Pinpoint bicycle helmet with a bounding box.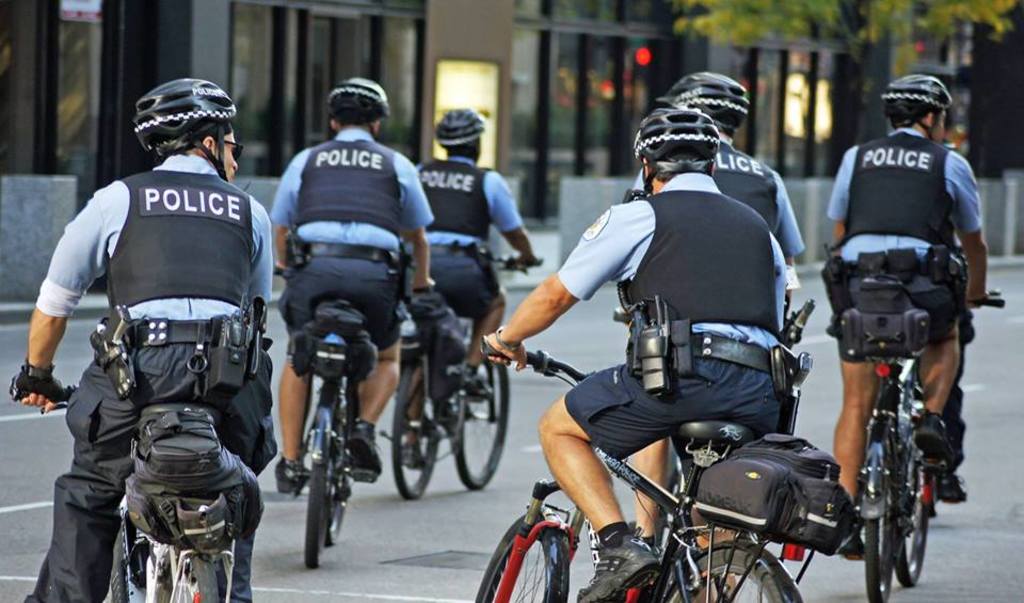
bbox=[635, 110, 721, 195].
